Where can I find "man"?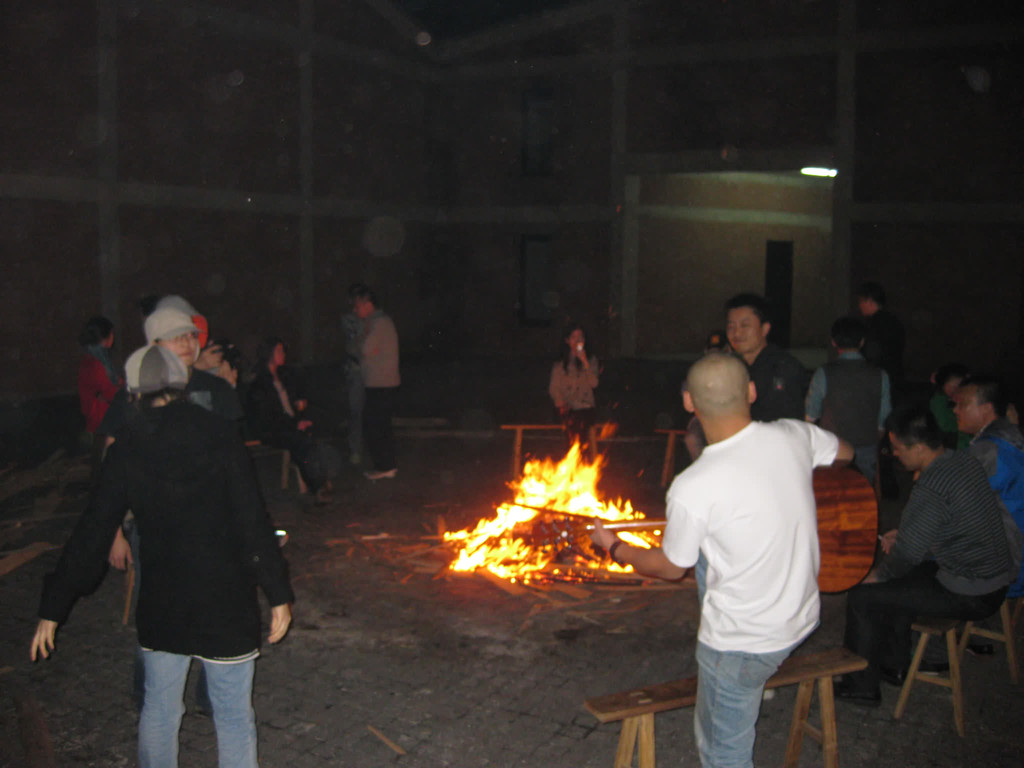
You can find it at l=655, t=327, r=868, b=765.
